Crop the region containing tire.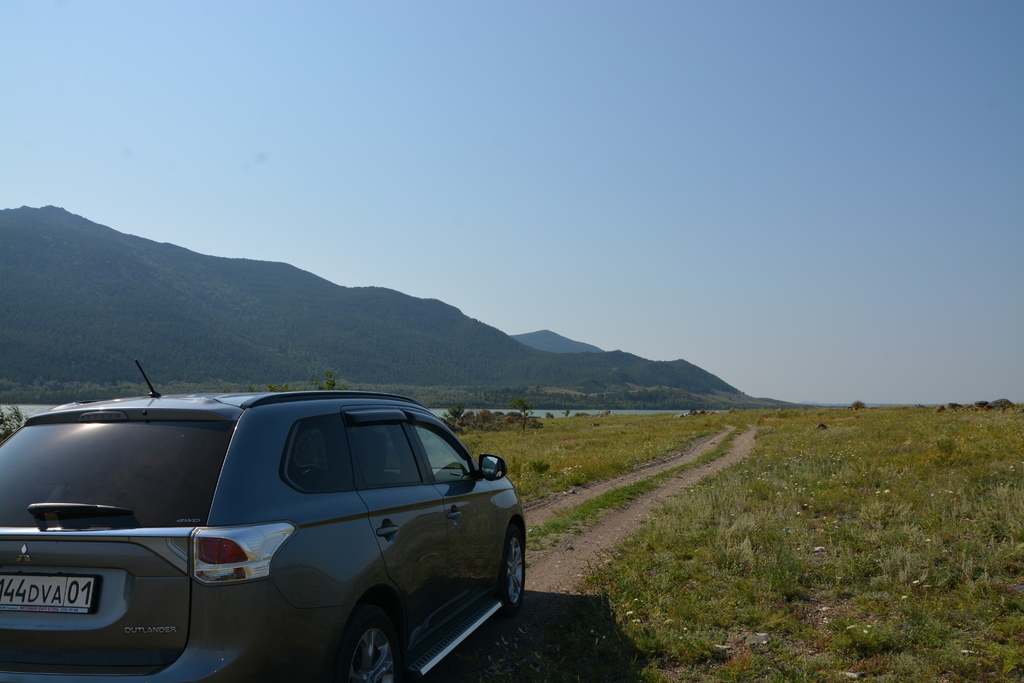
Crop region: {"x1": 326, "y1": 607, "x2": 406, "y2": 682}.
